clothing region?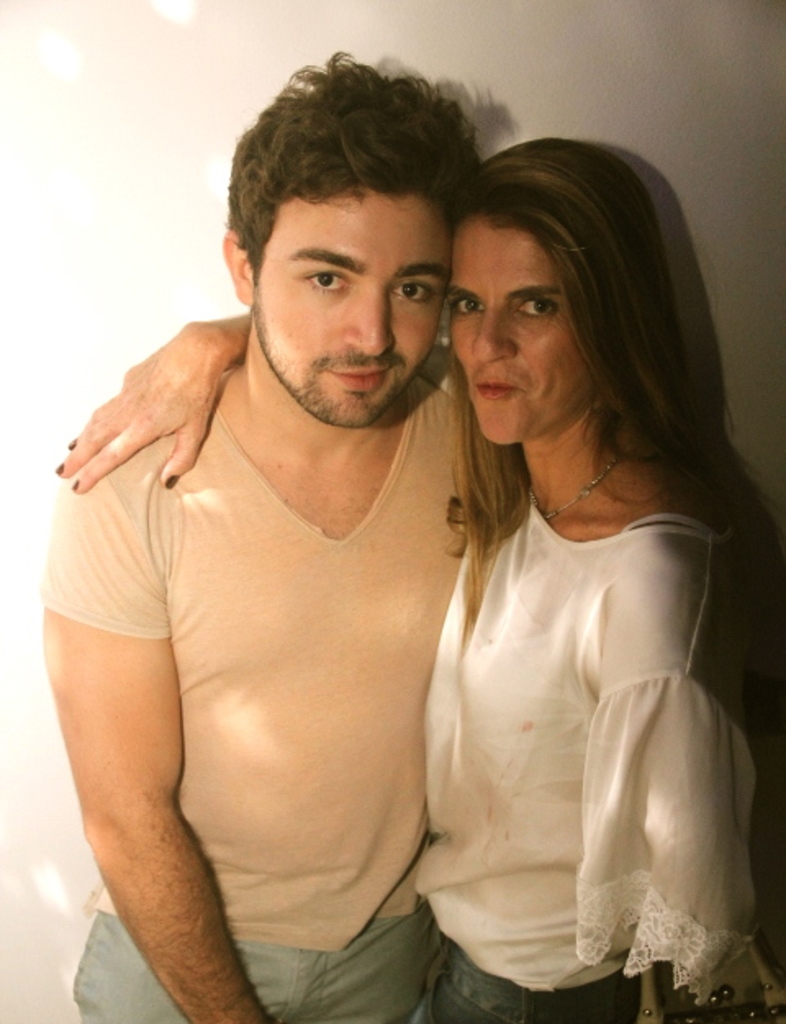
crop(403, 416, 760, 955)
